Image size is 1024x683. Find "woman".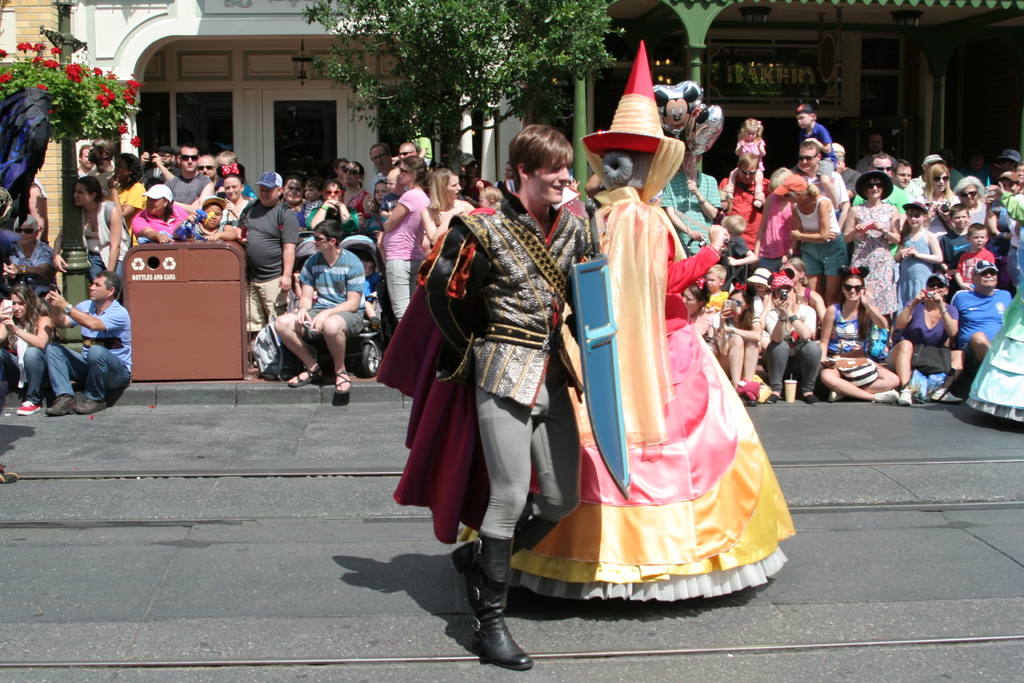
(951, 175, 991, 231).
